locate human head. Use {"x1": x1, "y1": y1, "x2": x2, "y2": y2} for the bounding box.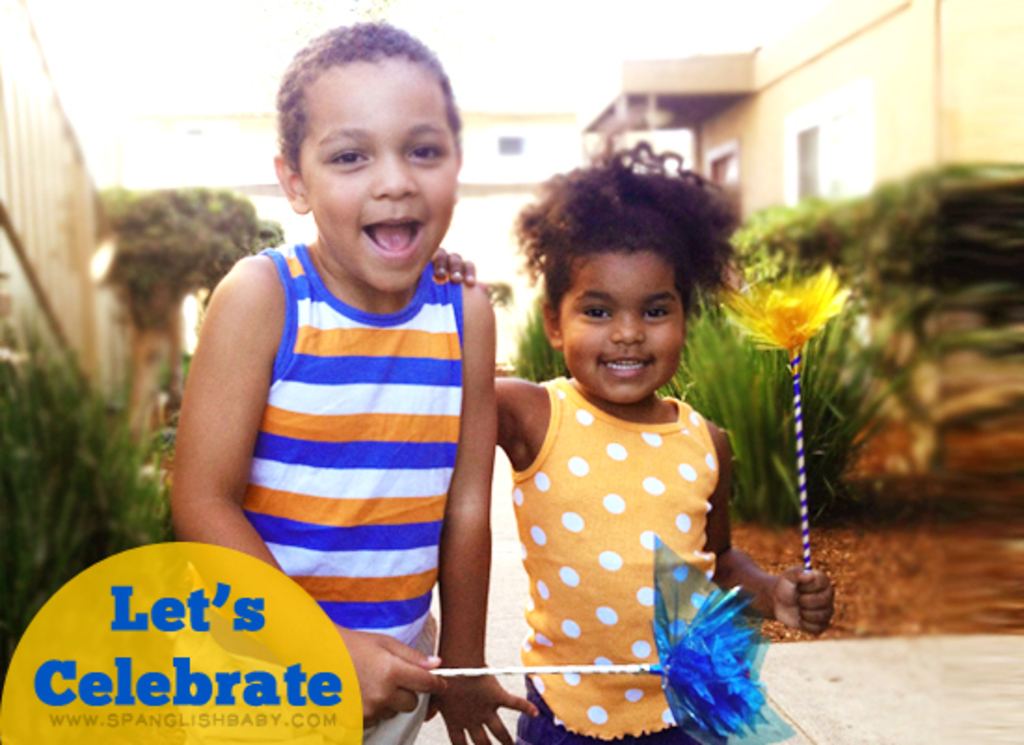
{"x1": 525, "y1": 162, "x2": 730, "y2": 404}.
